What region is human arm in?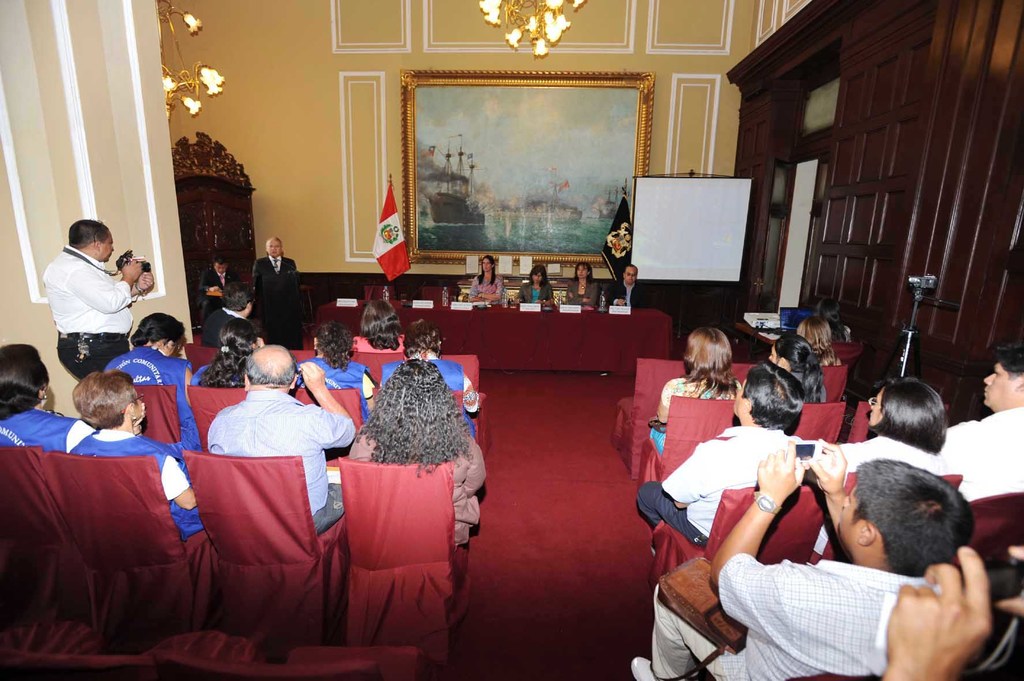
bbox=[668, 447, 717, 517].
